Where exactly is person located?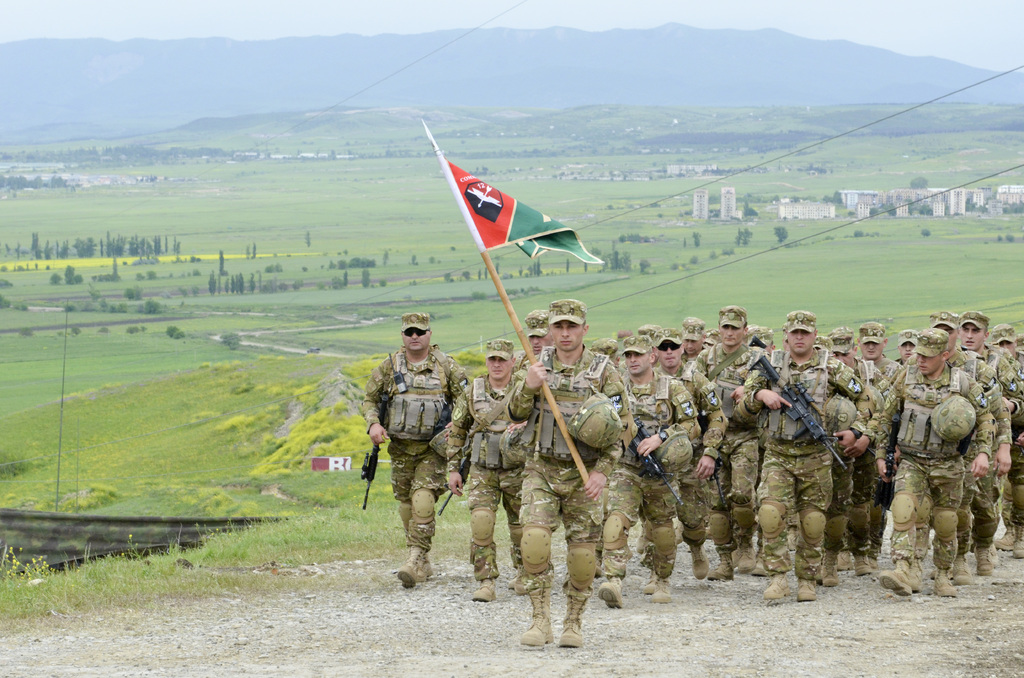
Its bounding box is (502,298,629,651).
